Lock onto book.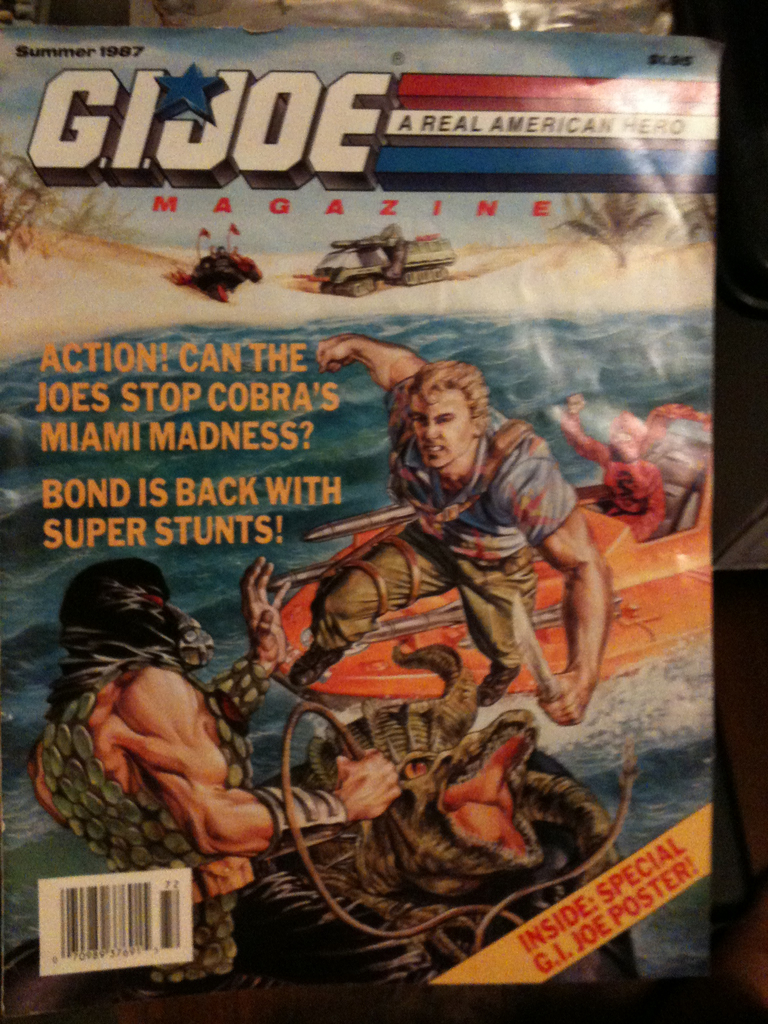
Locked: (0,18,724,1008).
